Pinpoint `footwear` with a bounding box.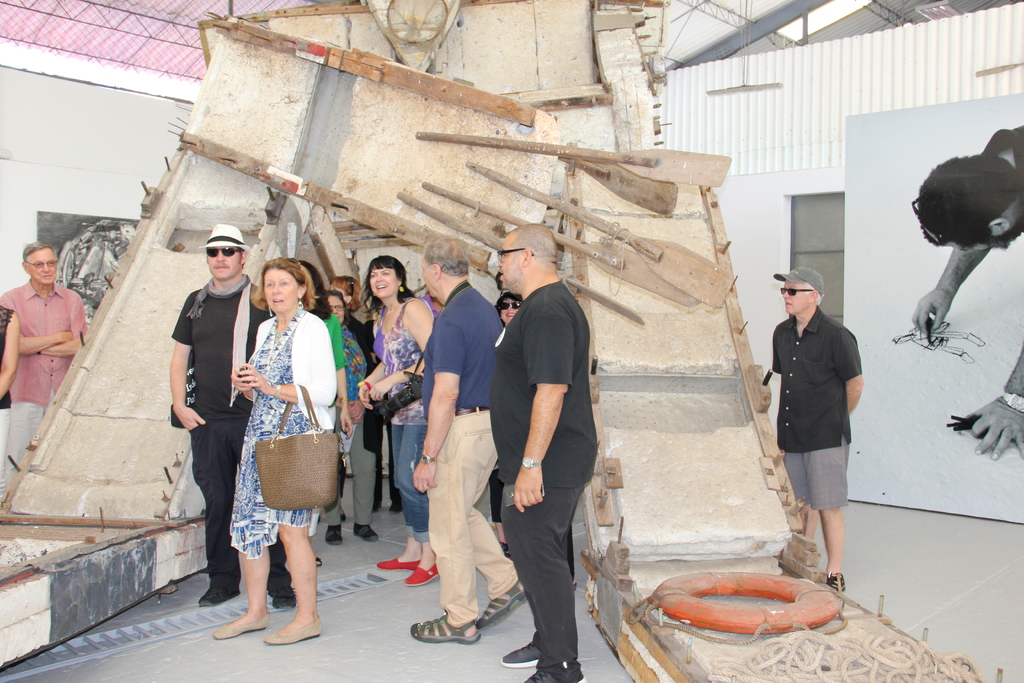
[261,614,323,646].
